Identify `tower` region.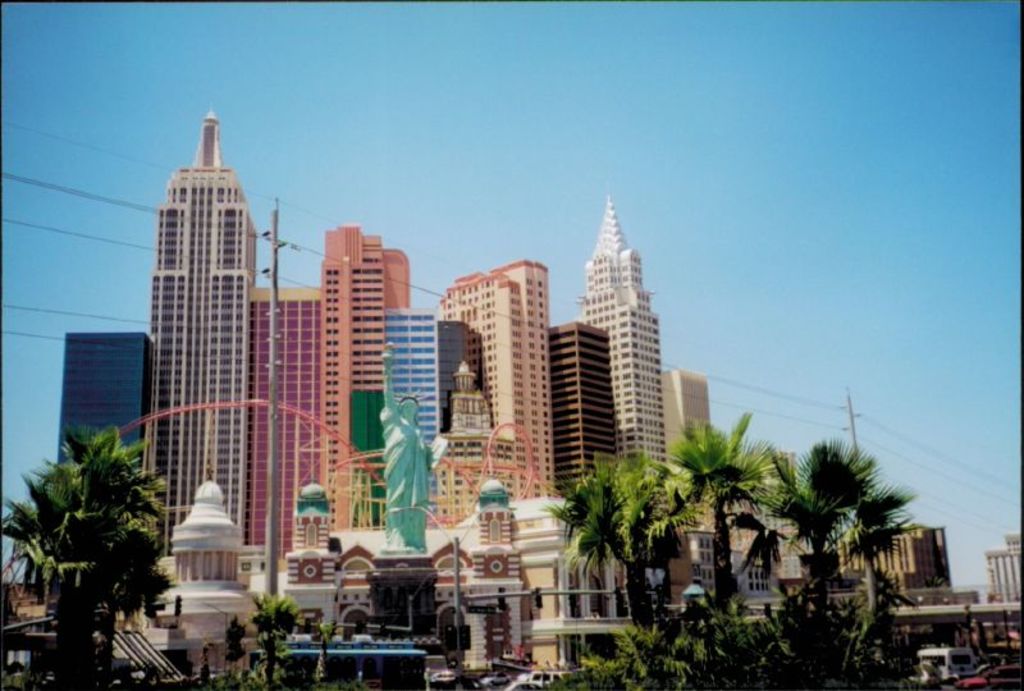
Region: [x1=317, y1=220, x2=415, y2=521].
